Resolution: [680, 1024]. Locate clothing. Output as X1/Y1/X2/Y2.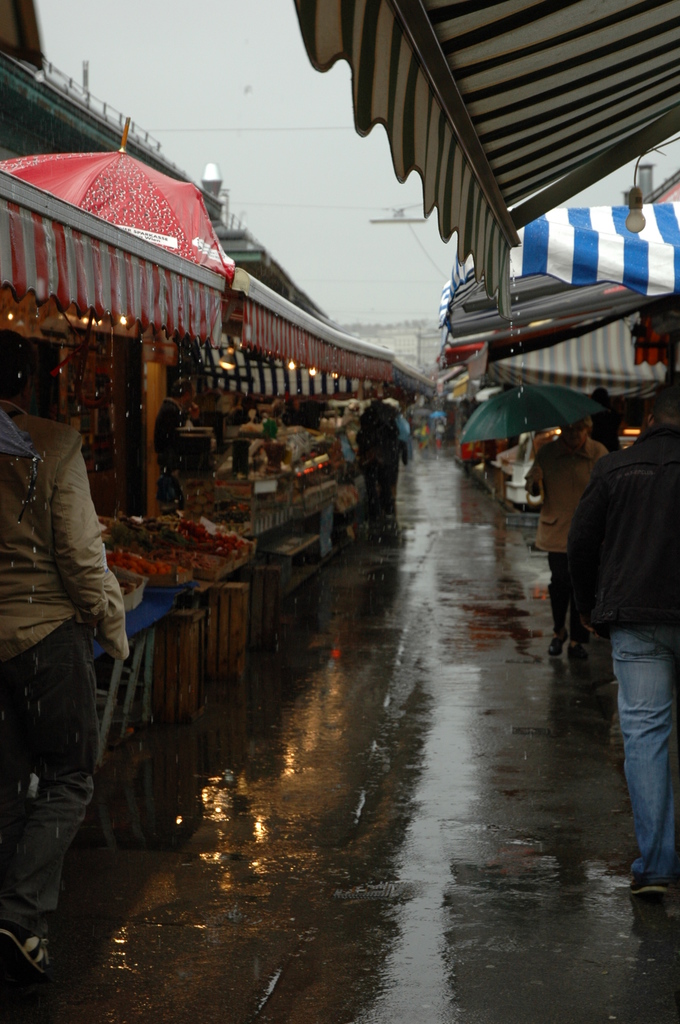
566/420/679/637.
